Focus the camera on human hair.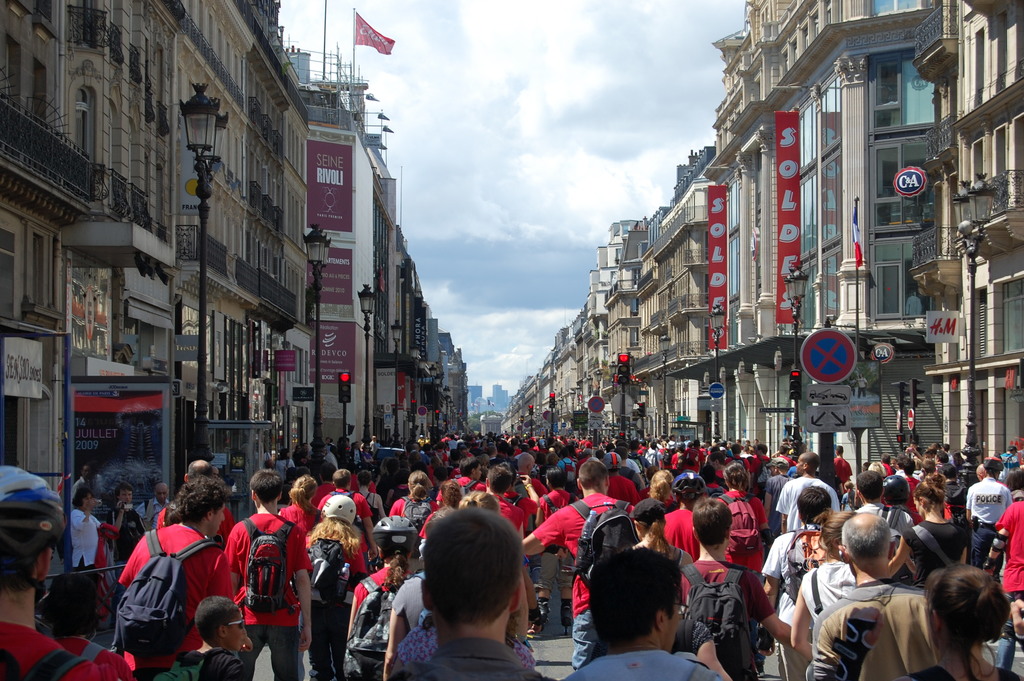
Focus region: [left=843, top=518, right=895, bottom=559].
